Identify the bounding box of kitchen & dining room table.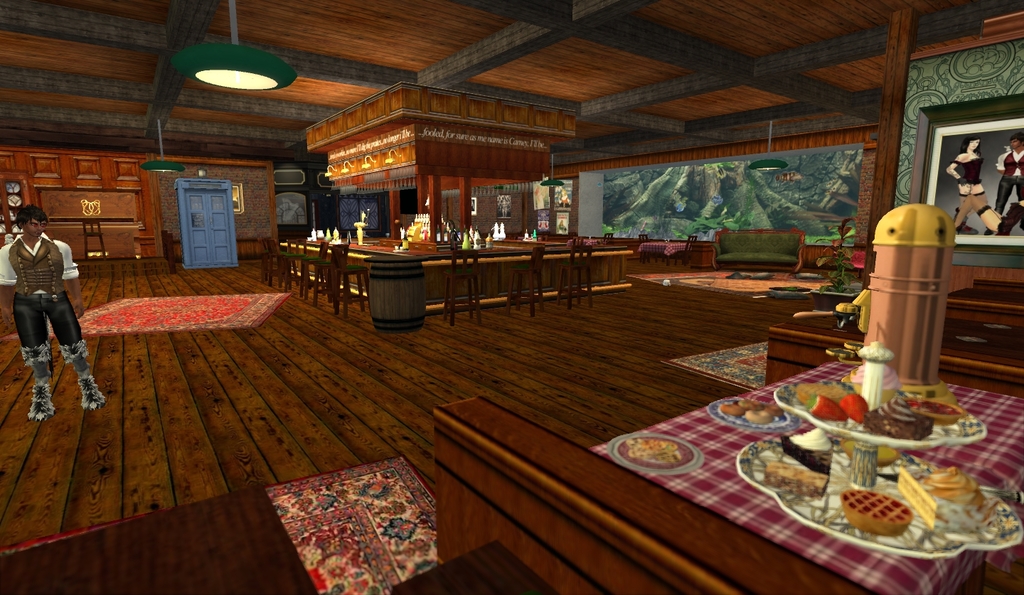
BBox(426, 314, 1023, 594).
